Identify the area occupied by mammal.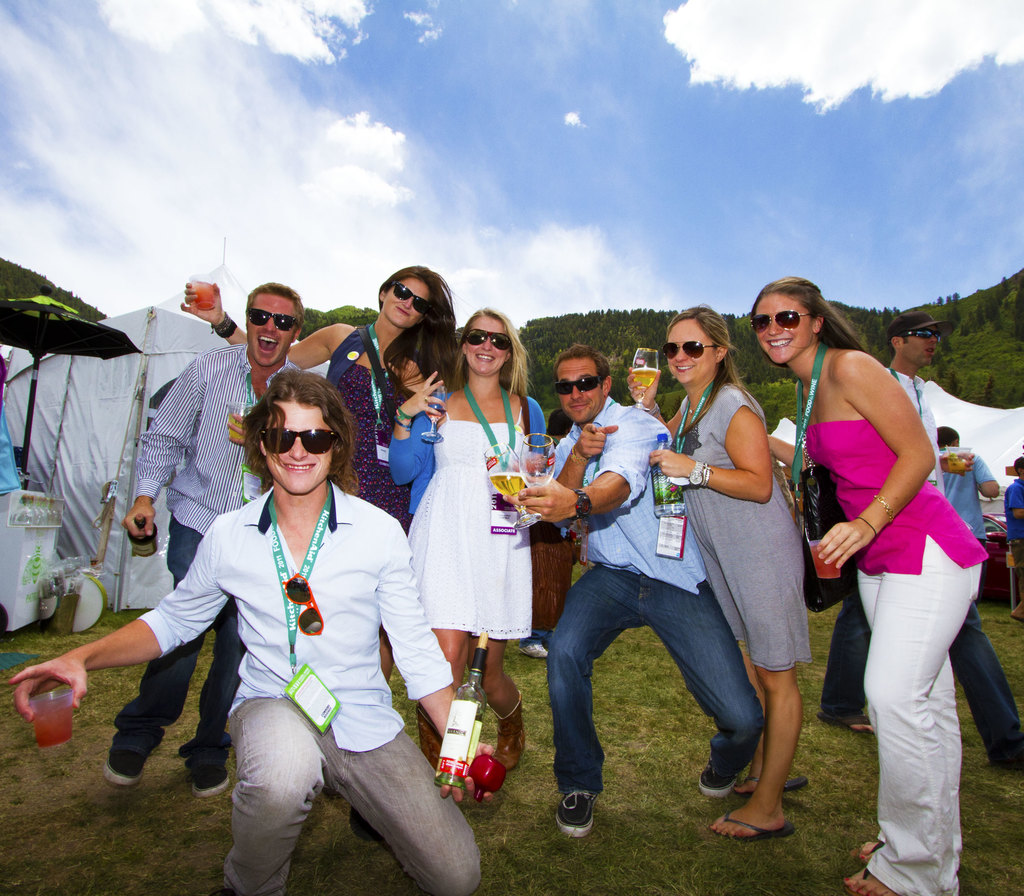
Area: [x1=6, y1=366, x2=483, y2=895].
